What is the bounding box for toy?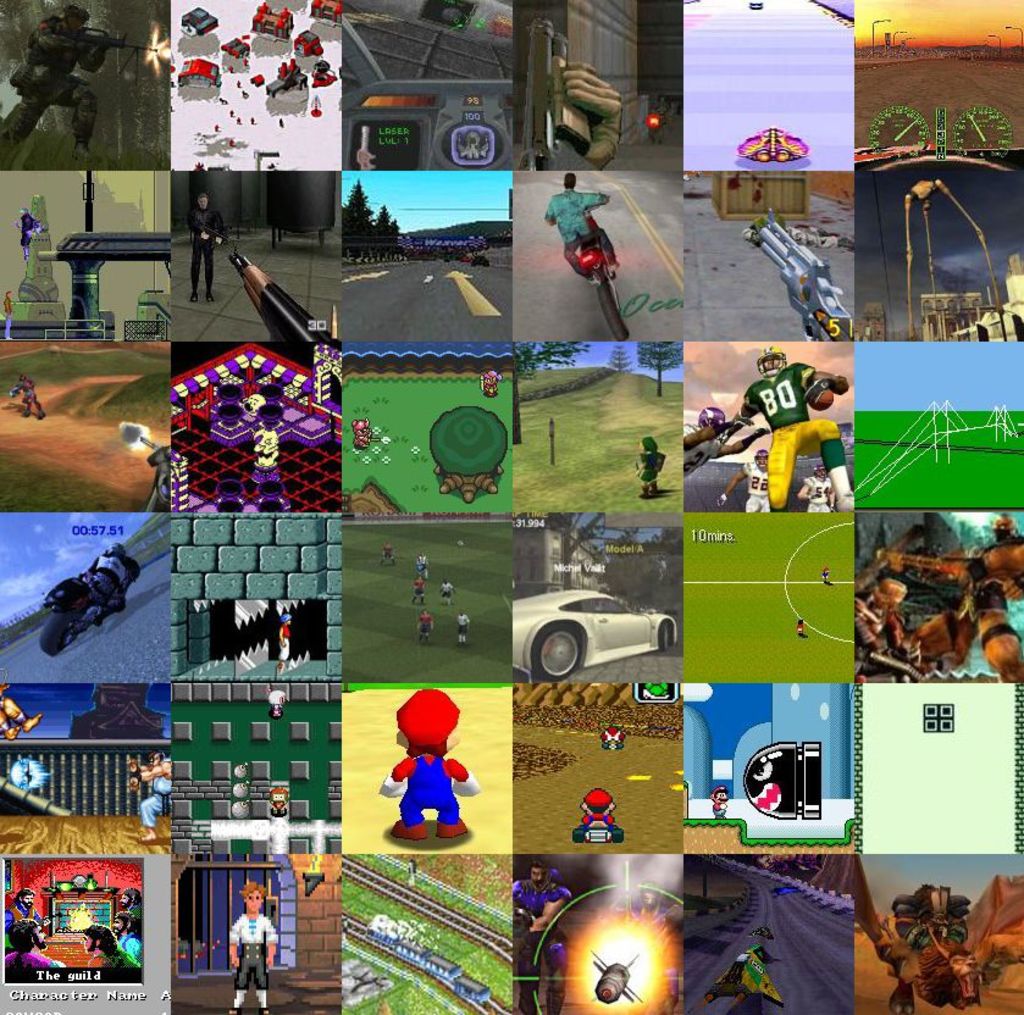
pyautogui.locateOnScreen(39, 547, 142, 659).
